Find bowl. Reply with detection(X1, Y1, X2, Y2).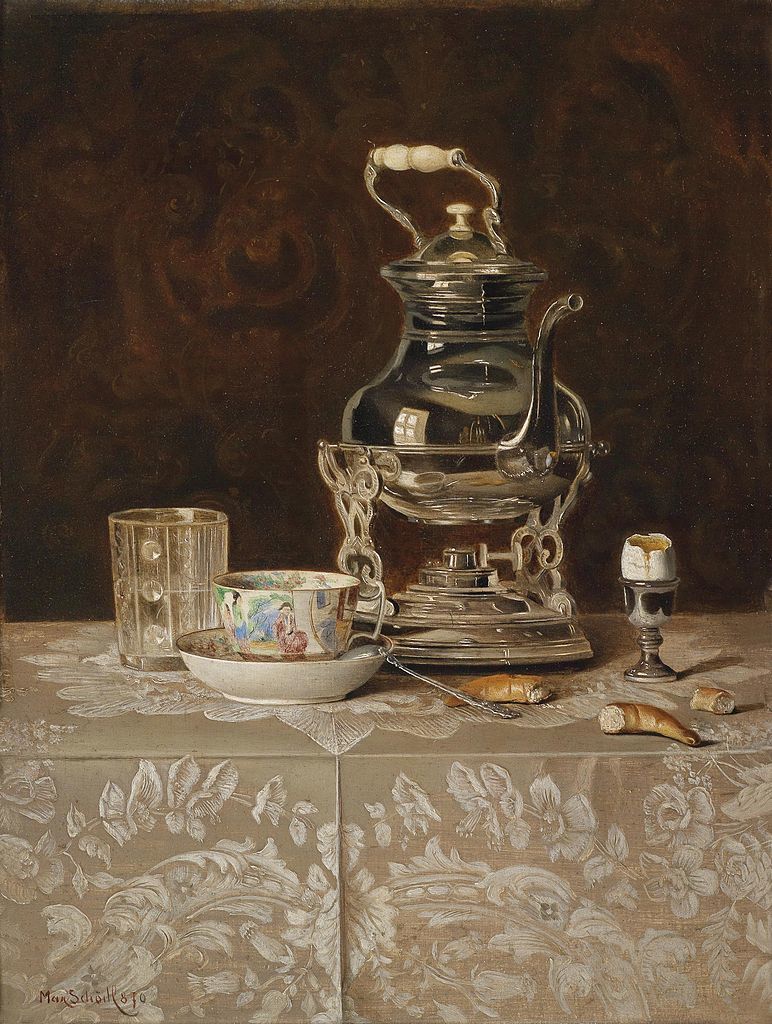
detection(175, 625, 393, 707).
